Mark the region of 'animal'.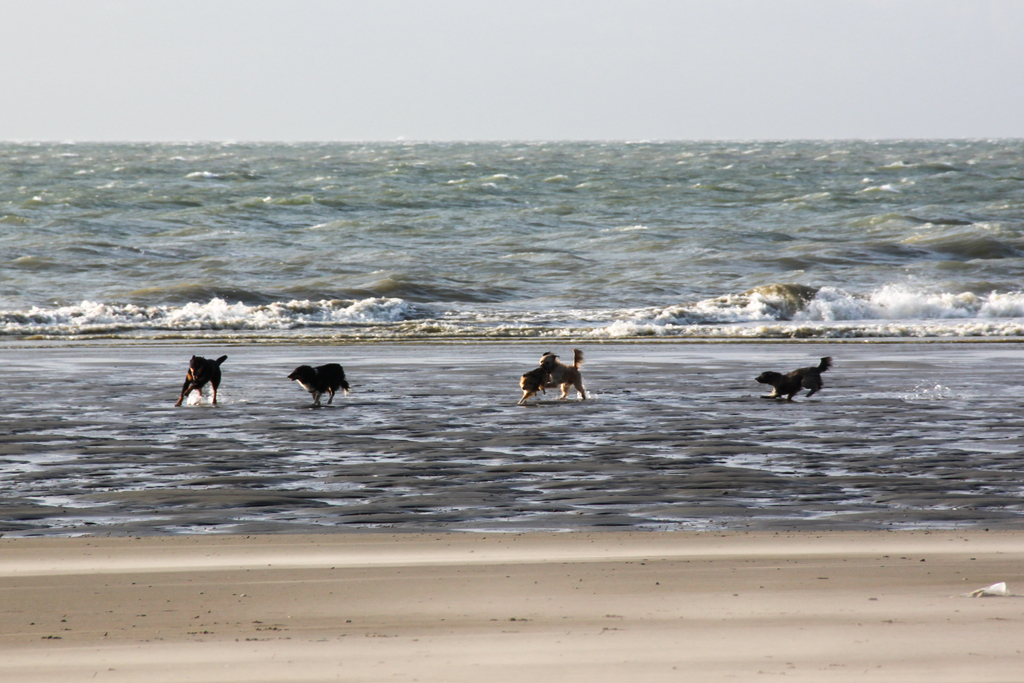
Region: [746, 352, 831, 408].
